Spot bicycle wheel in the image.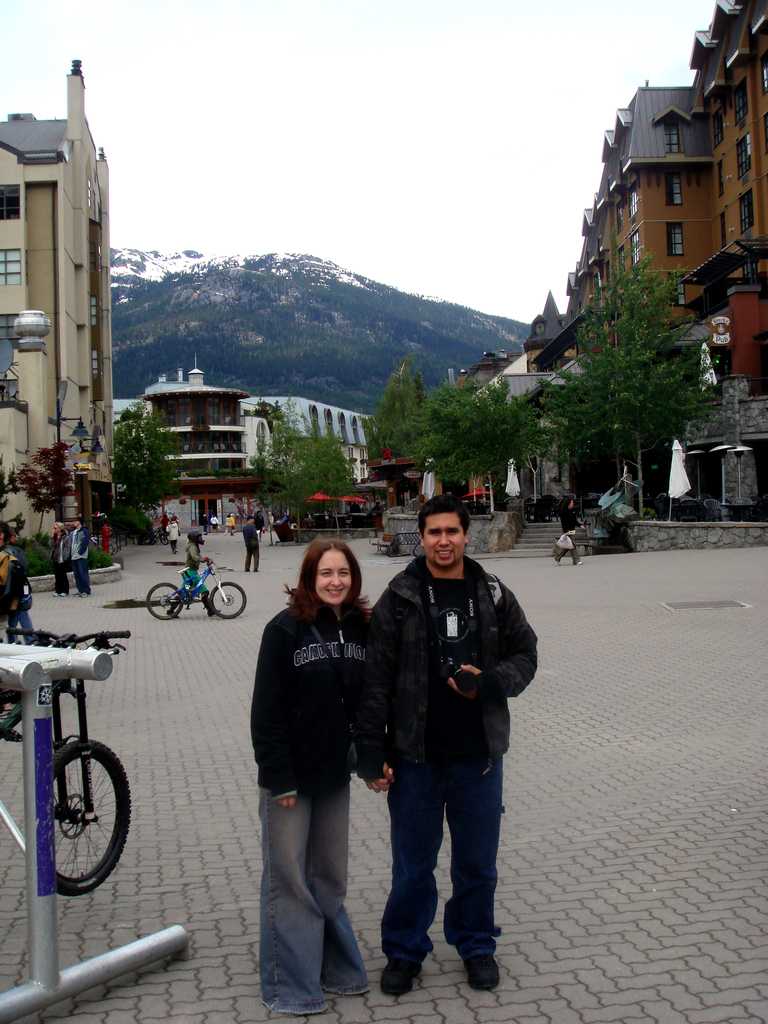
bicycle wheel found at crop(146, 582, 183, 620).
